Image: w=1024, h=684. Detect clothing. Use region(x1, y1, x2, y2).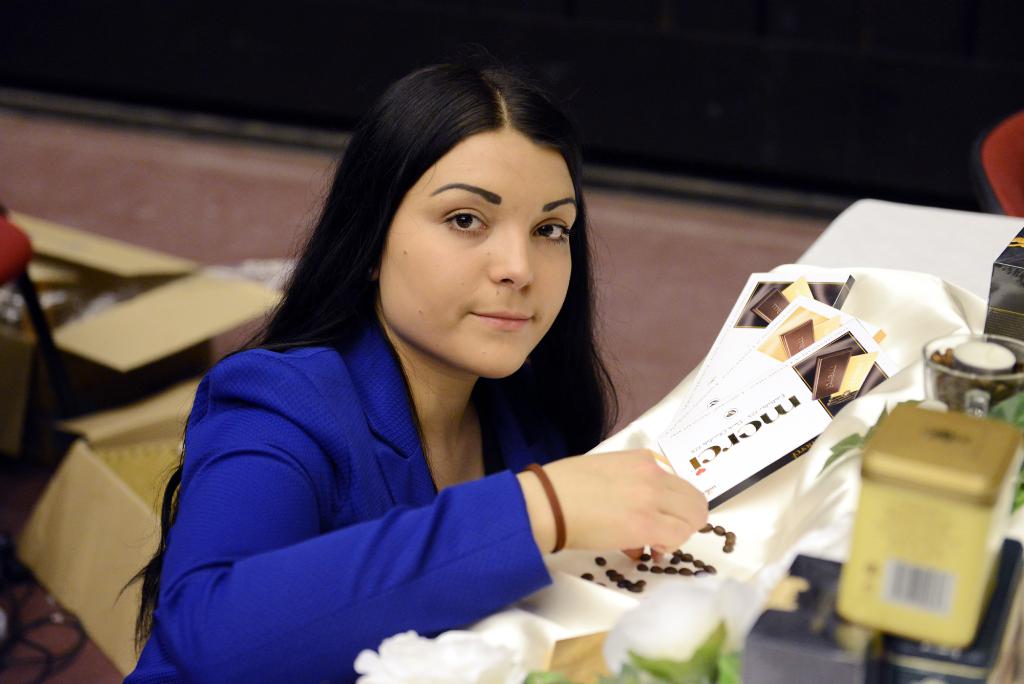
region(150, 234, 643, 667).
